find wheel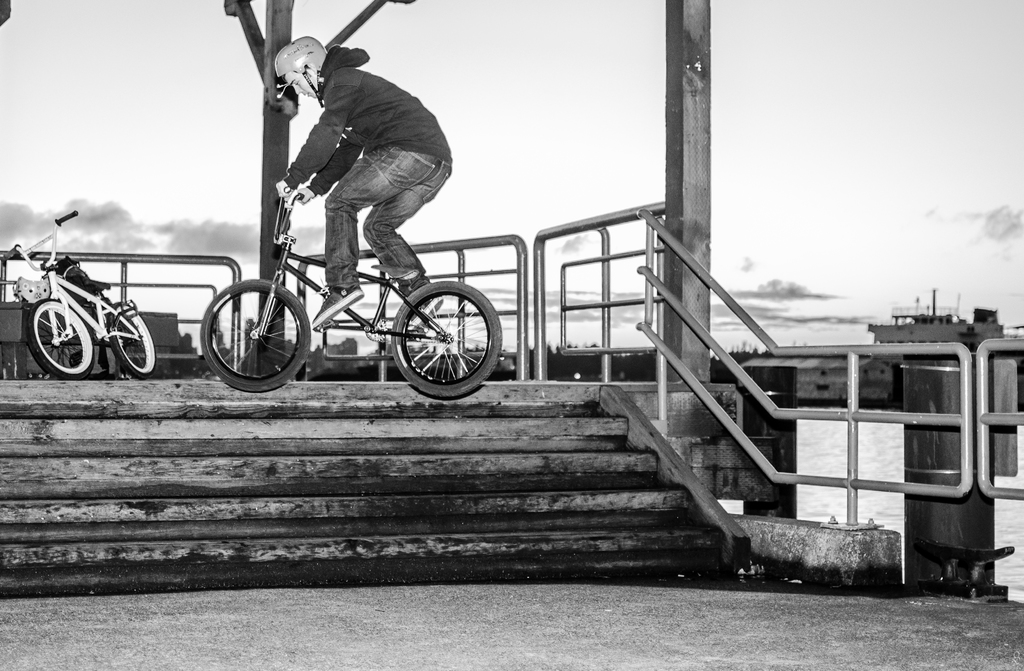
110 303 156 378
